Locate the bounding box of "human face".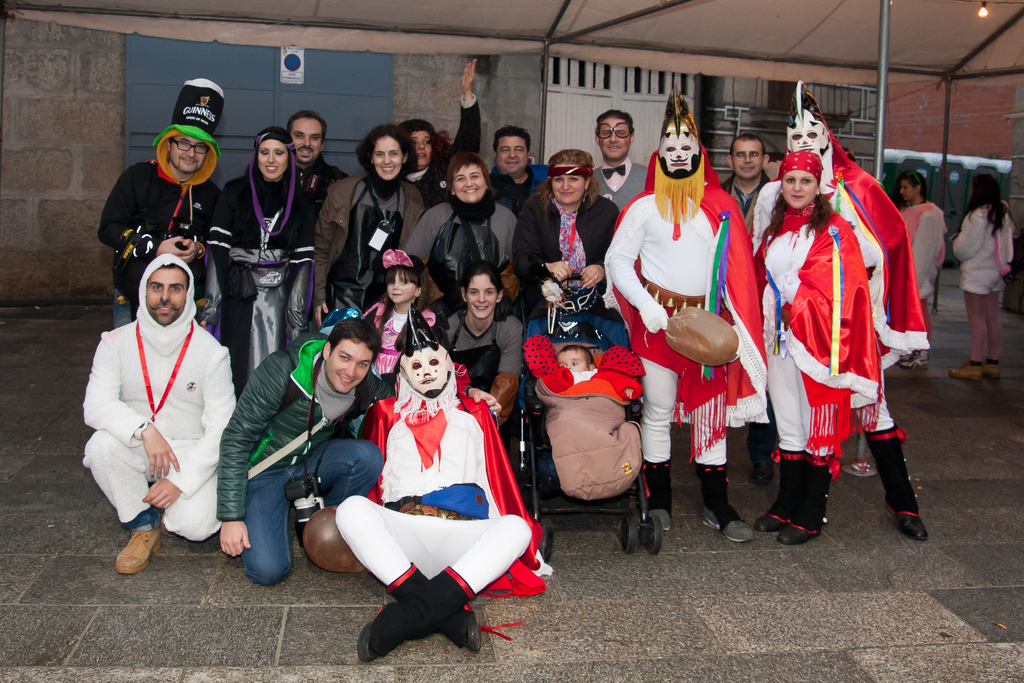
Bounding box: locate(555, 158, 585, 206).
